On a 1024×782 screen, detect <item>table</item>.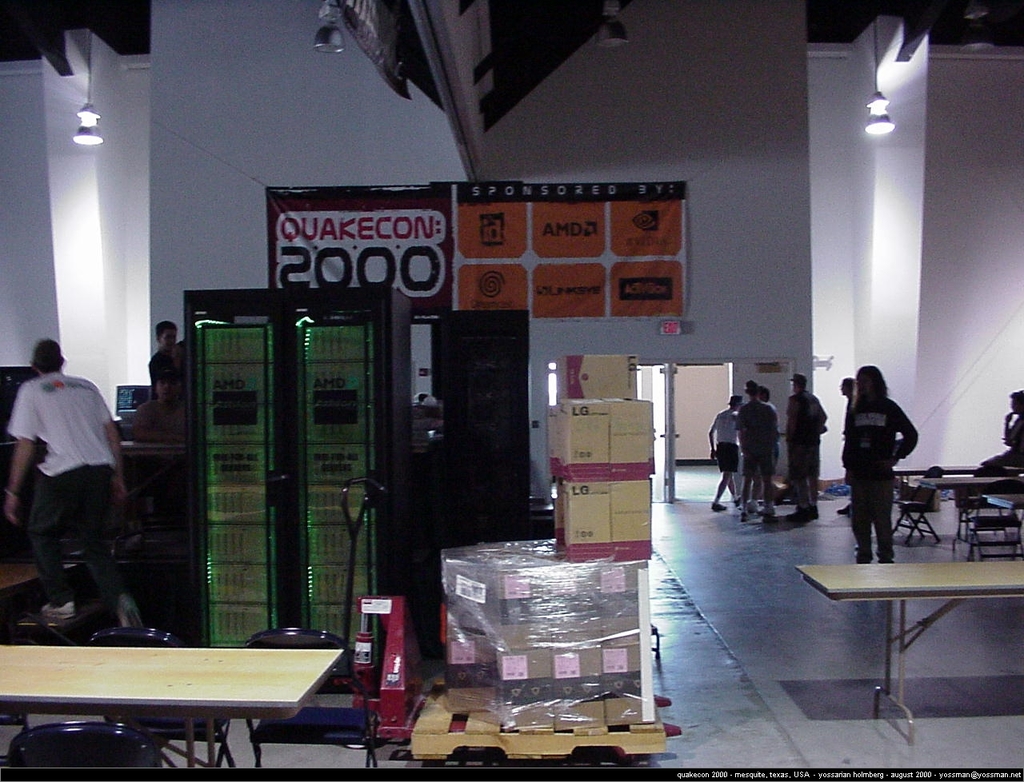
bbox=(19, 625, 369, 771).
